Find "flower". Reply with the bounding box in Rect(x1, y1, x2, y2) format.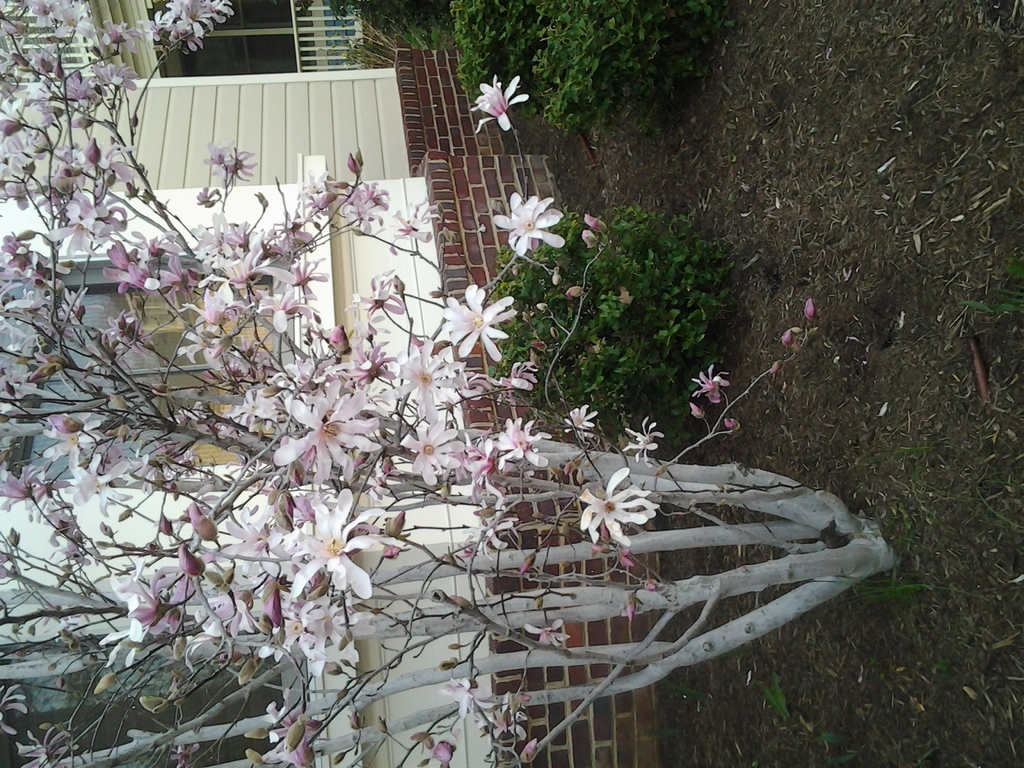
Rect(613, 545, 639, 570).
